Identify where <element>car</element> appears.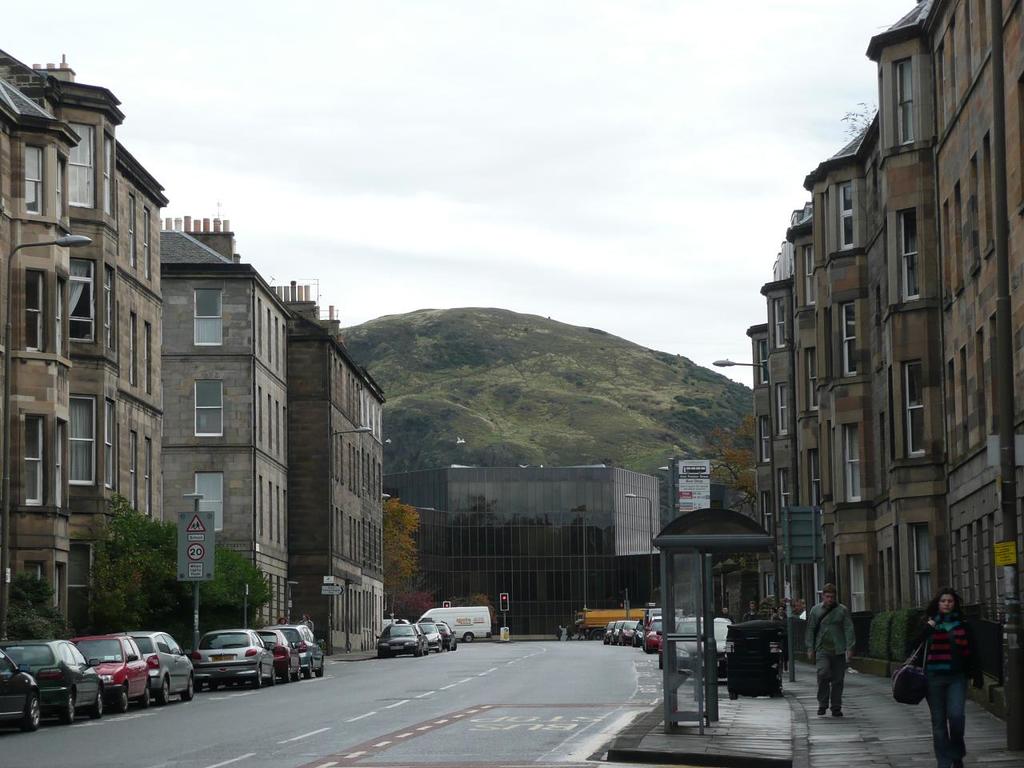
Appears at select_region(135, 630, 195, 698).
